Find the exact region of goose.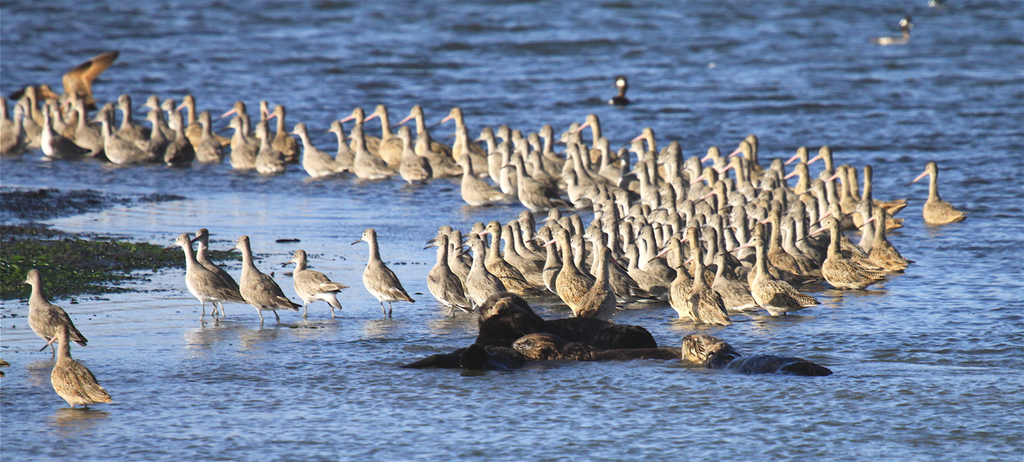
Exact region: bbox(26, 265, 88, 352).
